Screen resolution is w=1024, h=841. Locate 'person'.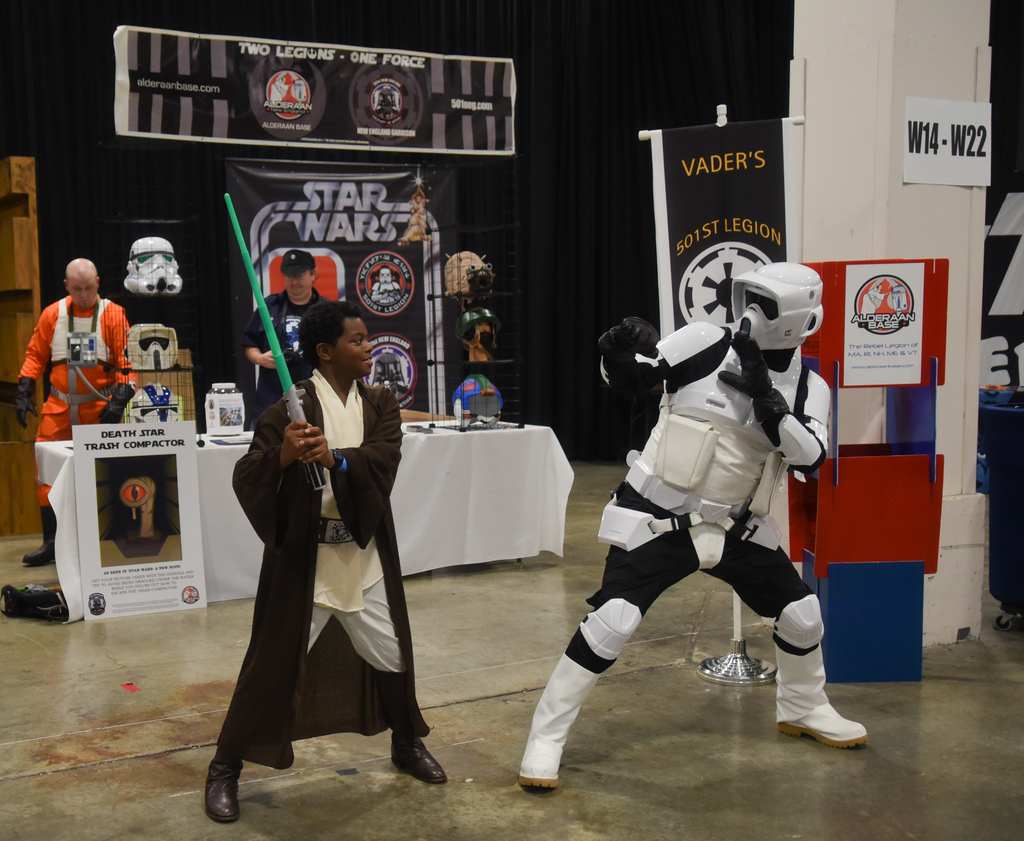
select_region(219, 305, 405, 796).
